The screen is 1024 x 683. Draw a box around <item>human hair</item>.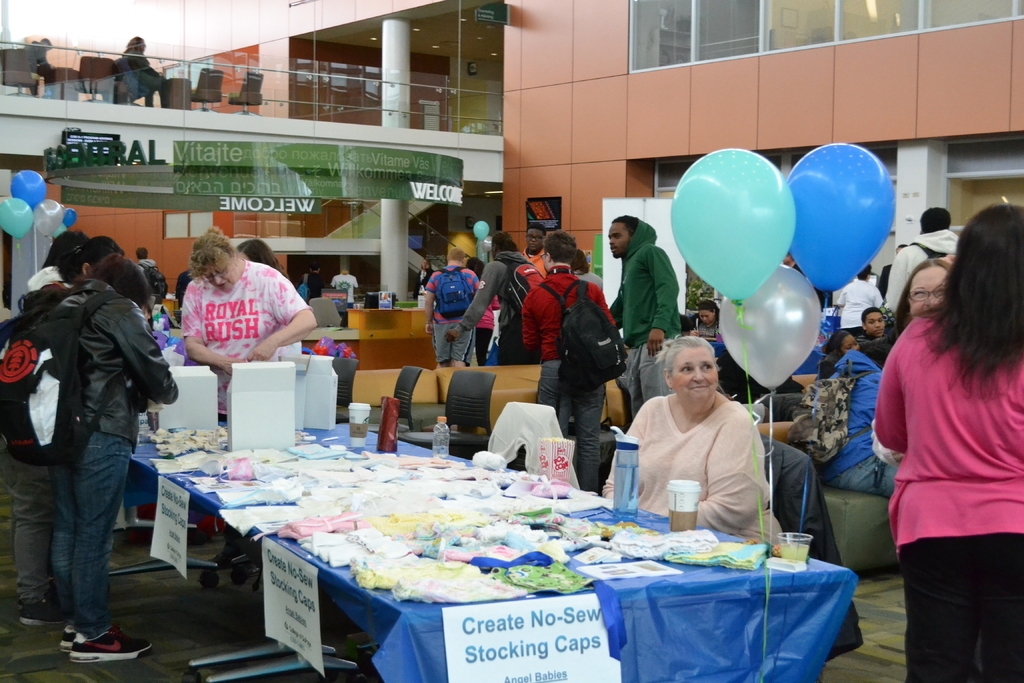
(827, 329, 854, 358).
